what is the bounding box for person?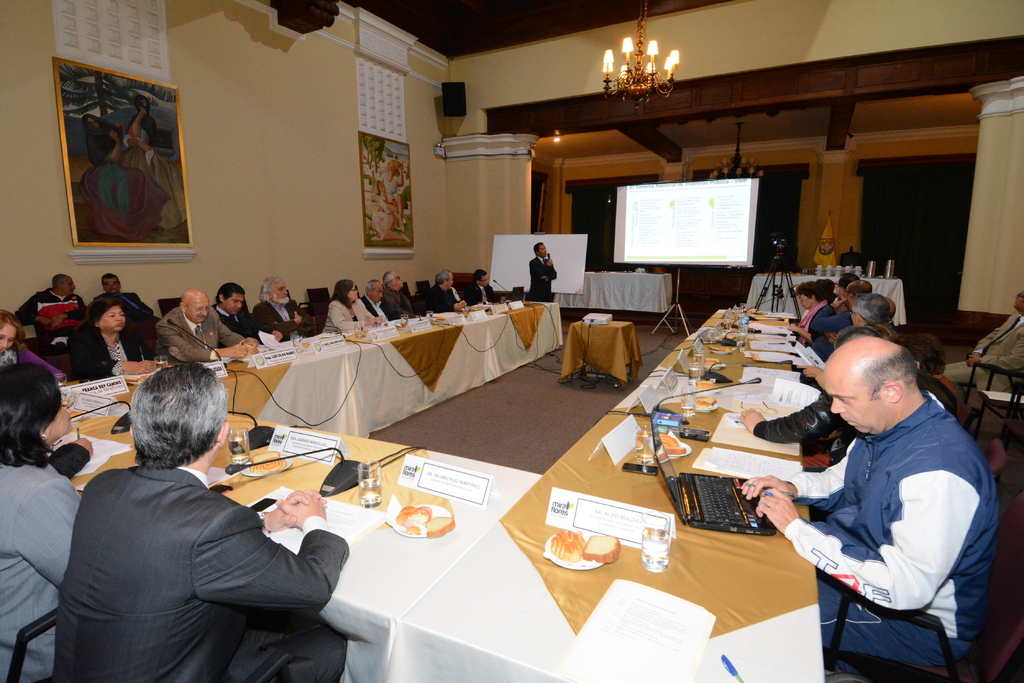
l=737, t=322, r=883, b=471.
